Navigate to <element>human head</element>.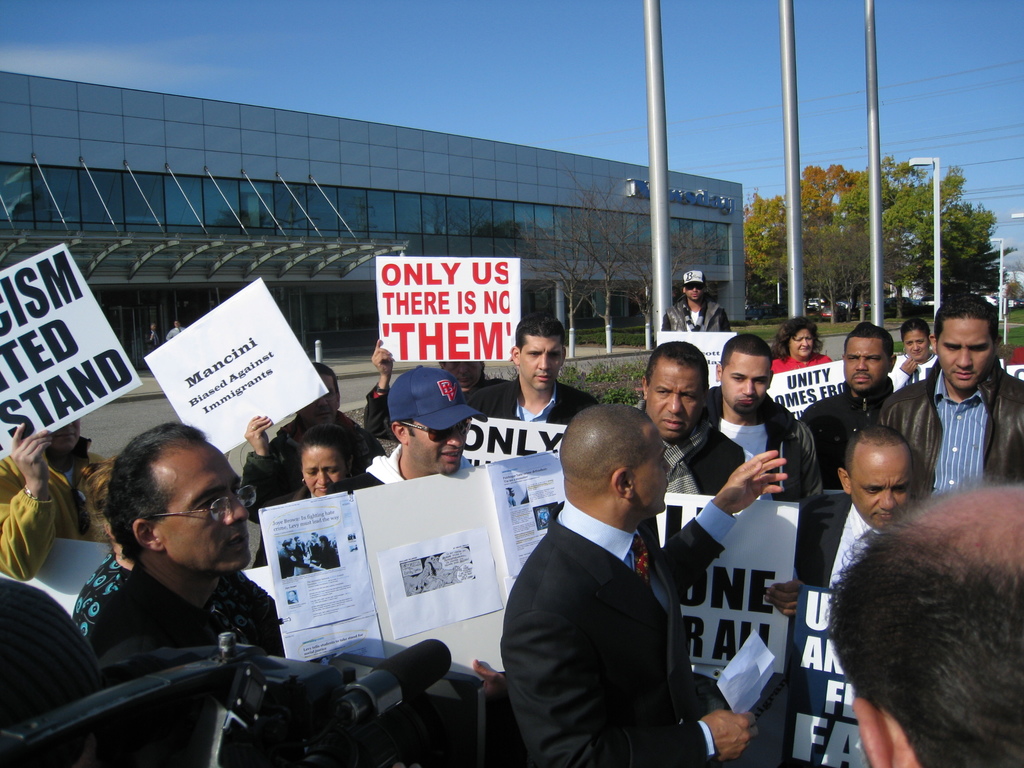
Navigation target: <bbox>297, 363, 344, 430</bbox>.
